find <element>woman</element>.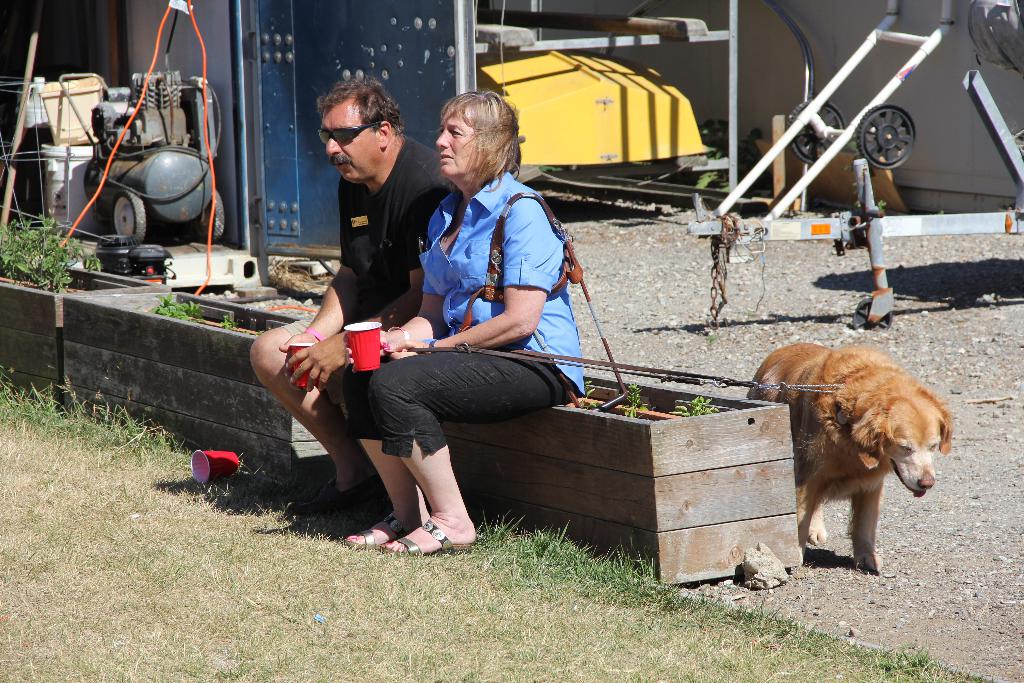
bbox=(347, 86, 589, 565).
